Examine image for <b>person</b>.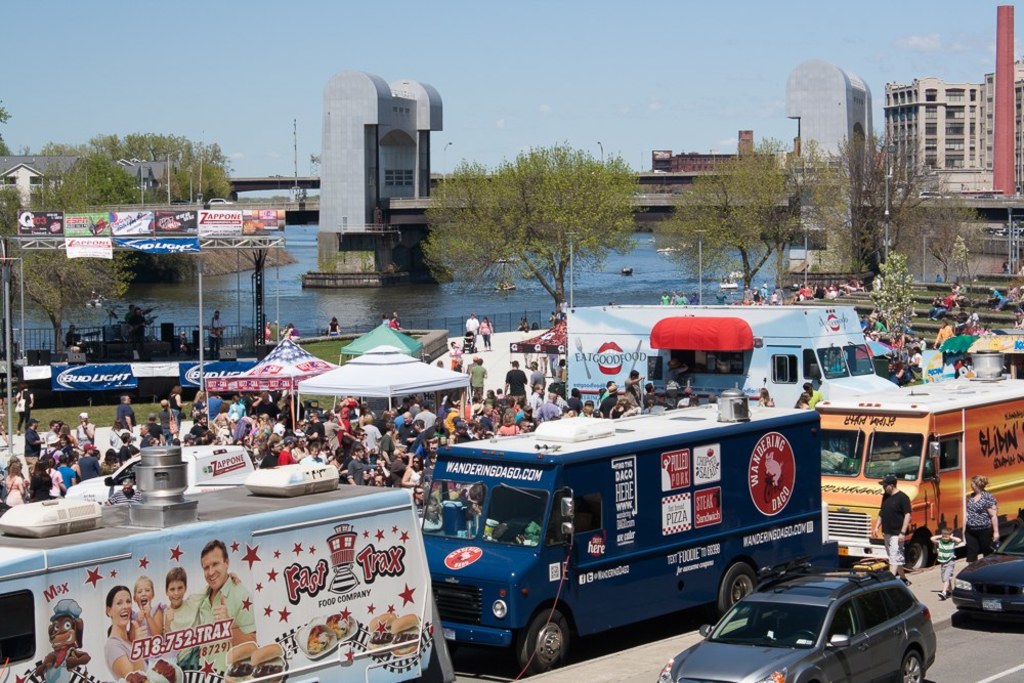
Examination result: 678,294,686,309.
